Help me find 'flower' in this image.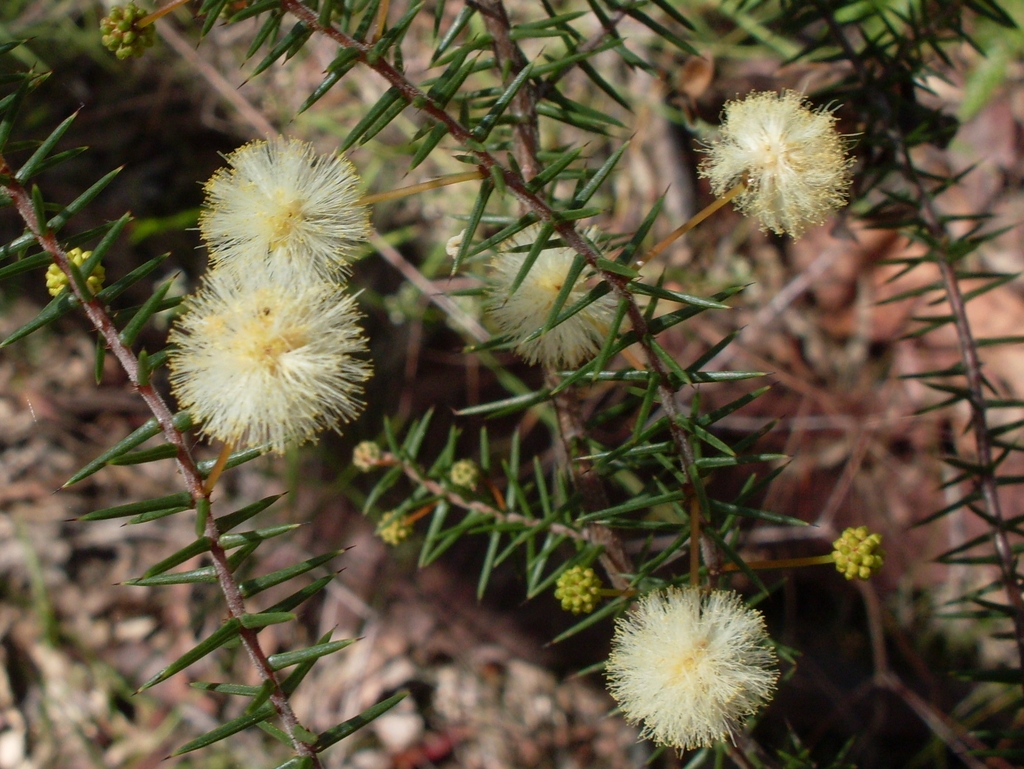
Found it: Rect(472, 208, 623, 367).
